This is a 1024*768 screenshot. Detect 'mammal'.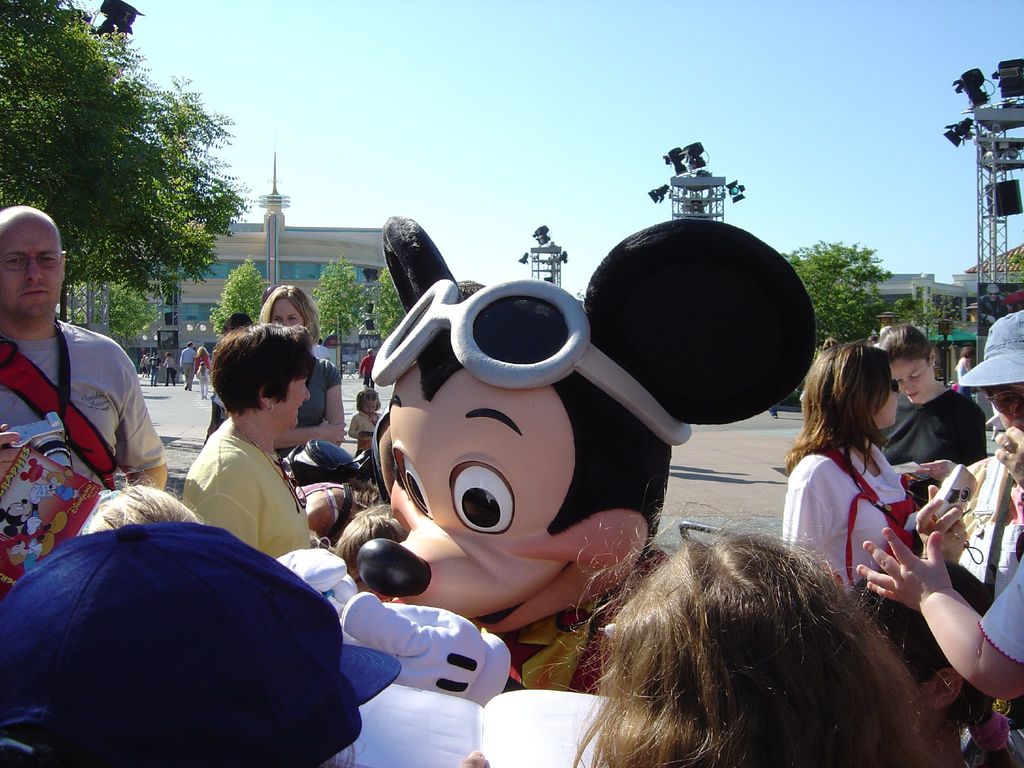
l=874, t=321, r=996, b=506.
